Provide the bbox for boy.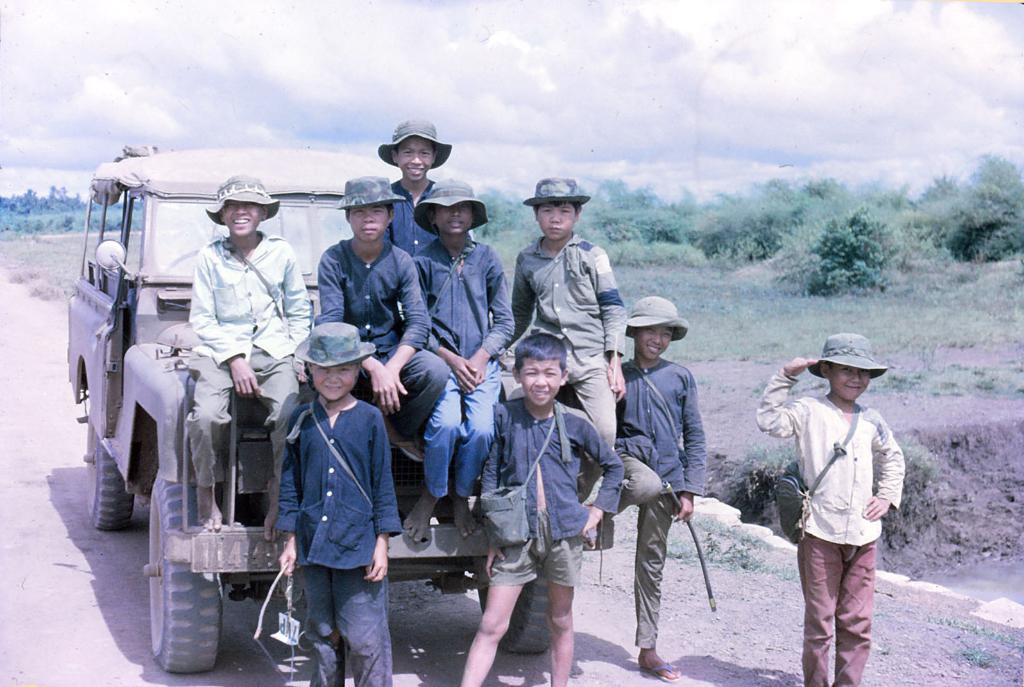
rect(447, 333, 629, 686).
